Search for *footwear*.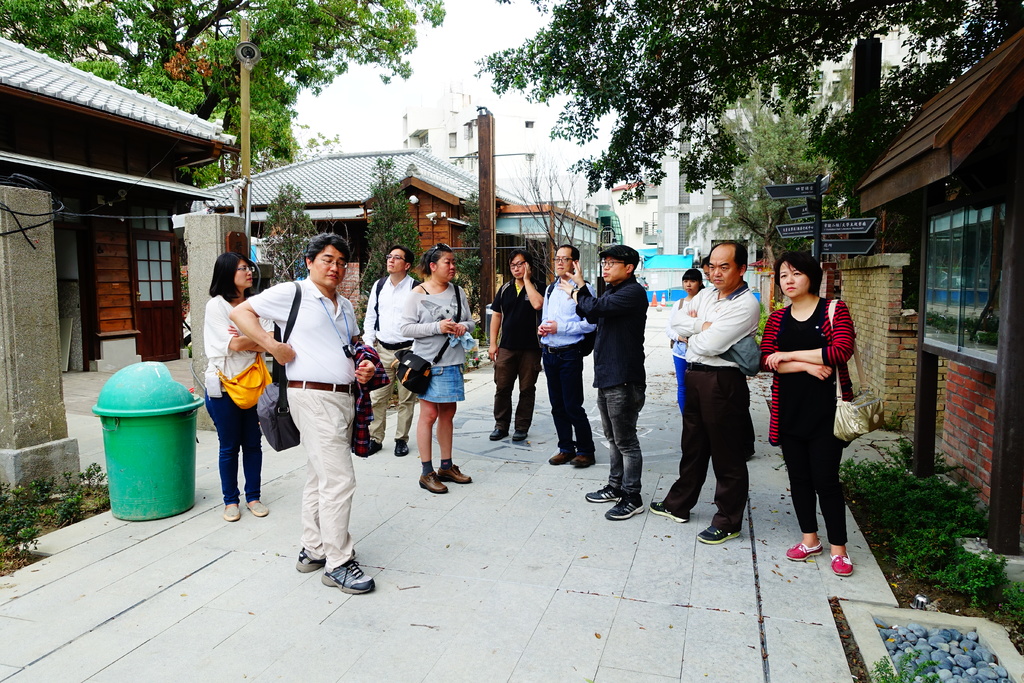
Found at bbox=(221, 503, 238, 522).
